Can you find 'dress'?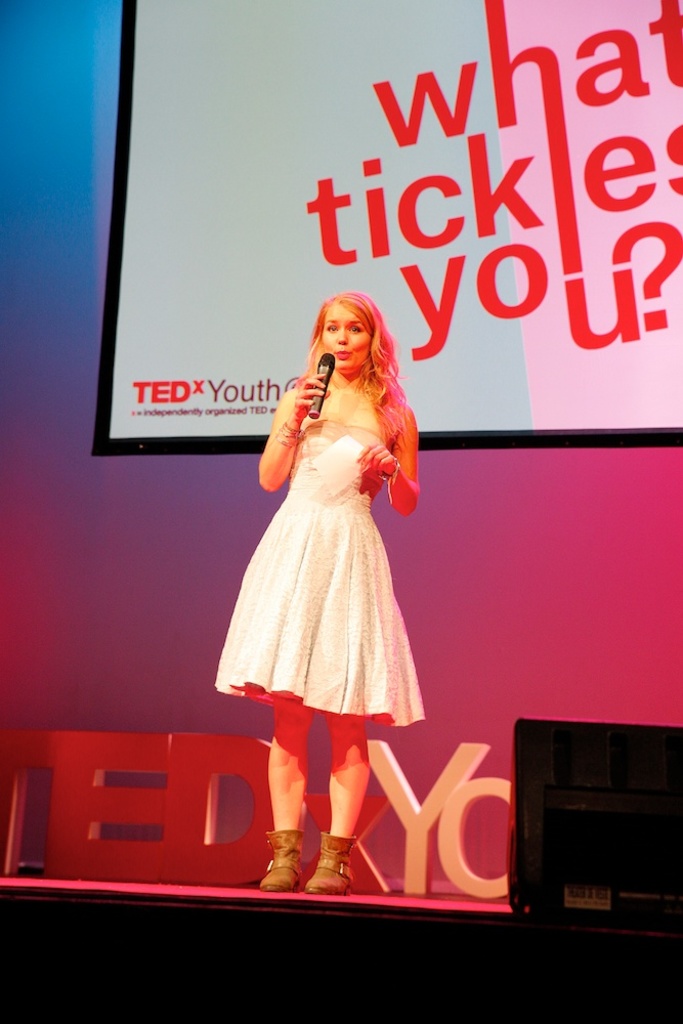
Yes, bounding box: (x1=214, y1=432, x2=431, y2=726).
